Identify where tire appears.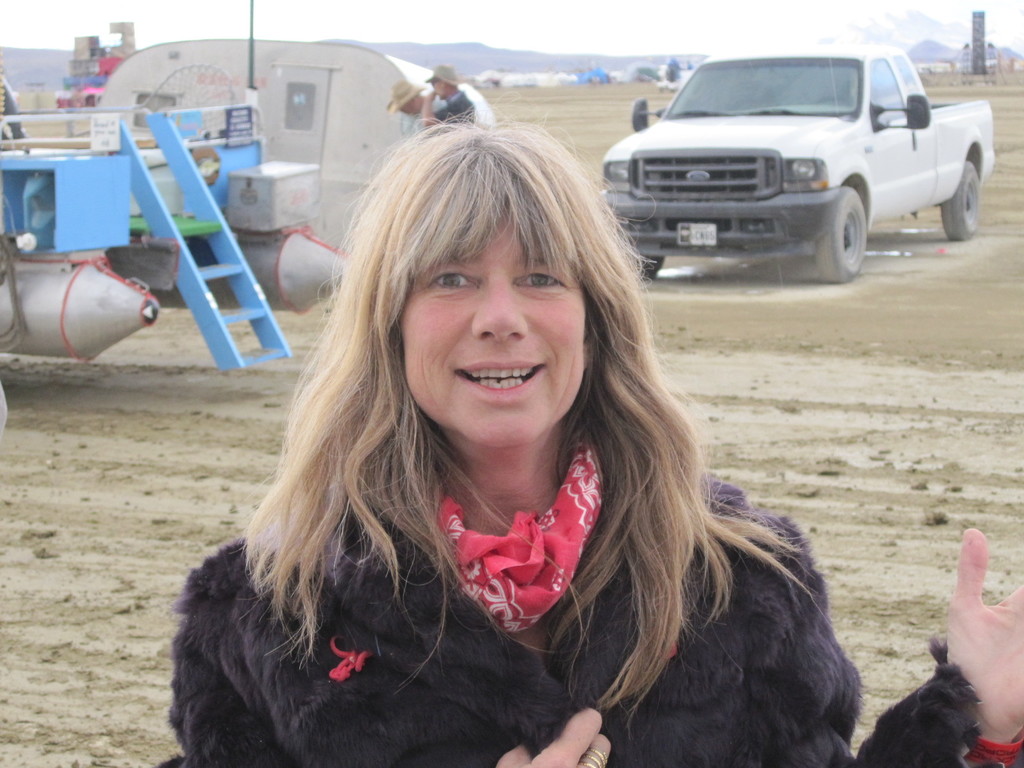
Appears at (x1=640, y1=255, x2=663, y2=279).
